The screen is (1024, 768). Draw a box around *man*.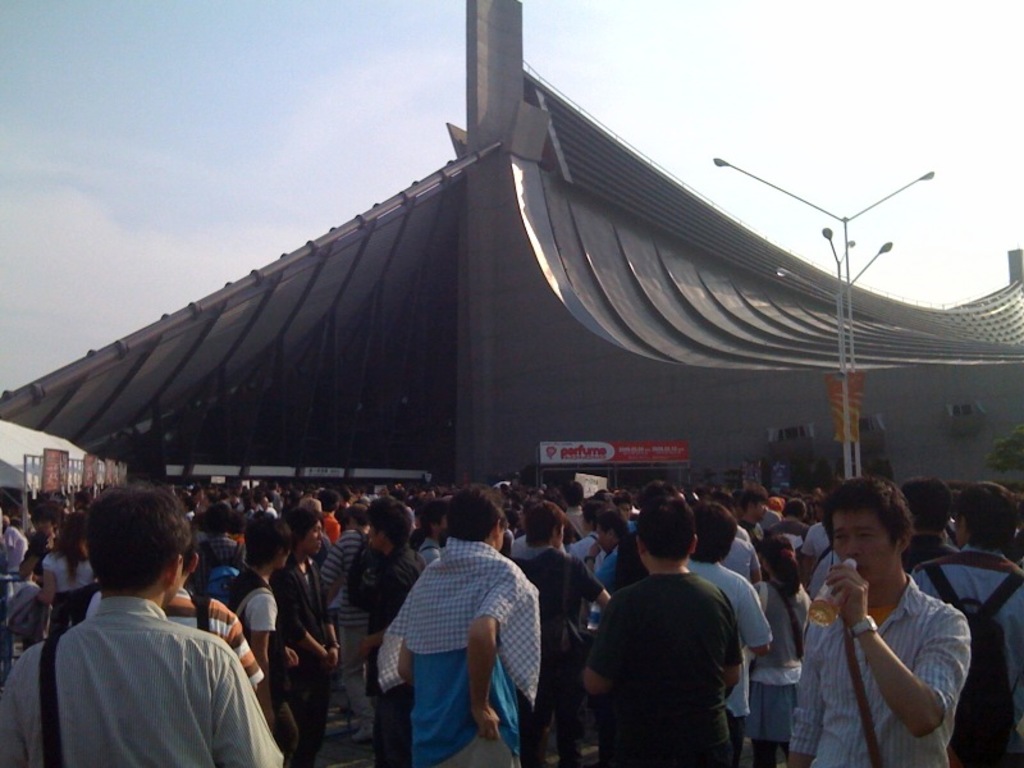
bbox=(913, 475, 1023, 767).
